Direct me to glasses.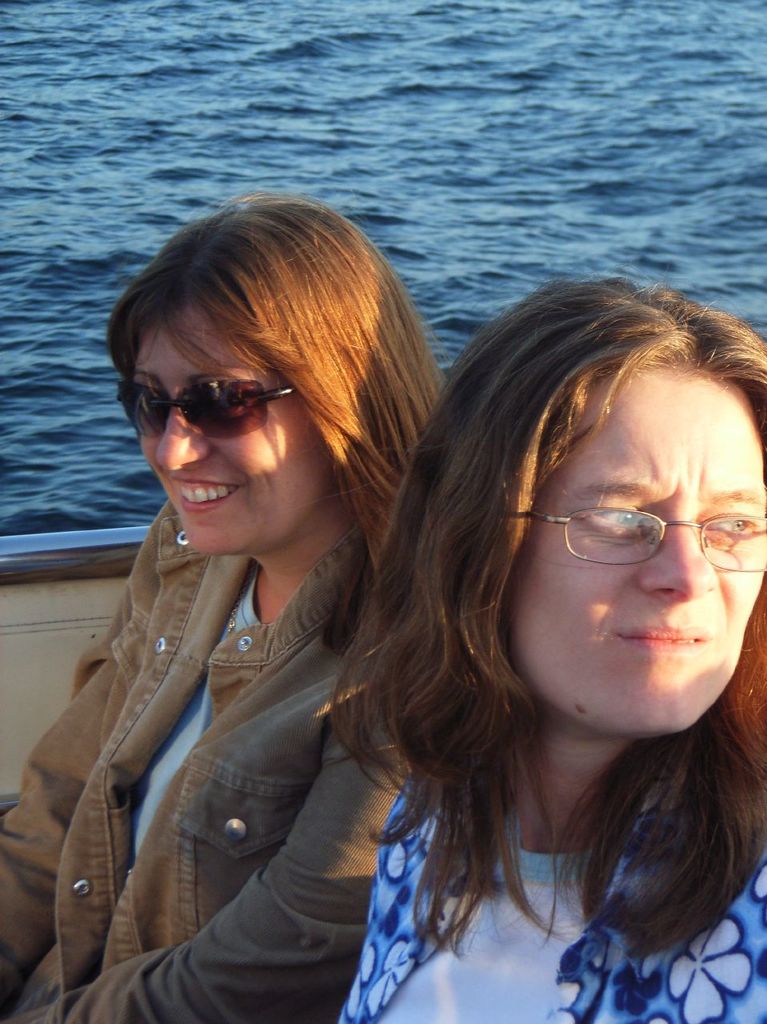
Direction: box=[525, 492, 746, 573].
